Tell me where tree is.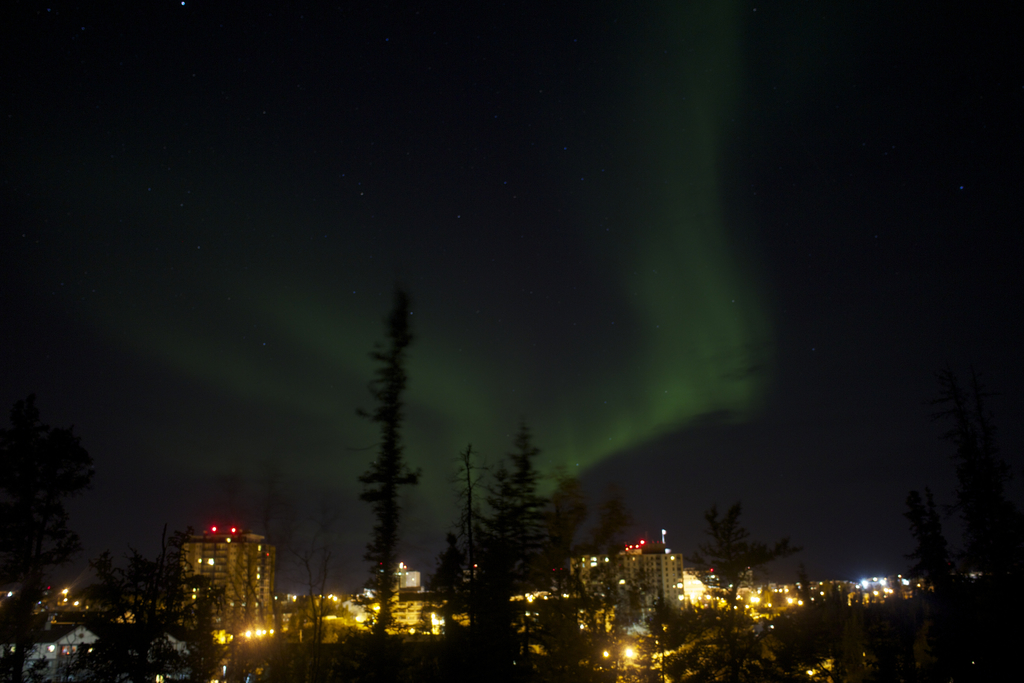
tree is at box=[681, 498, 800, 655].
